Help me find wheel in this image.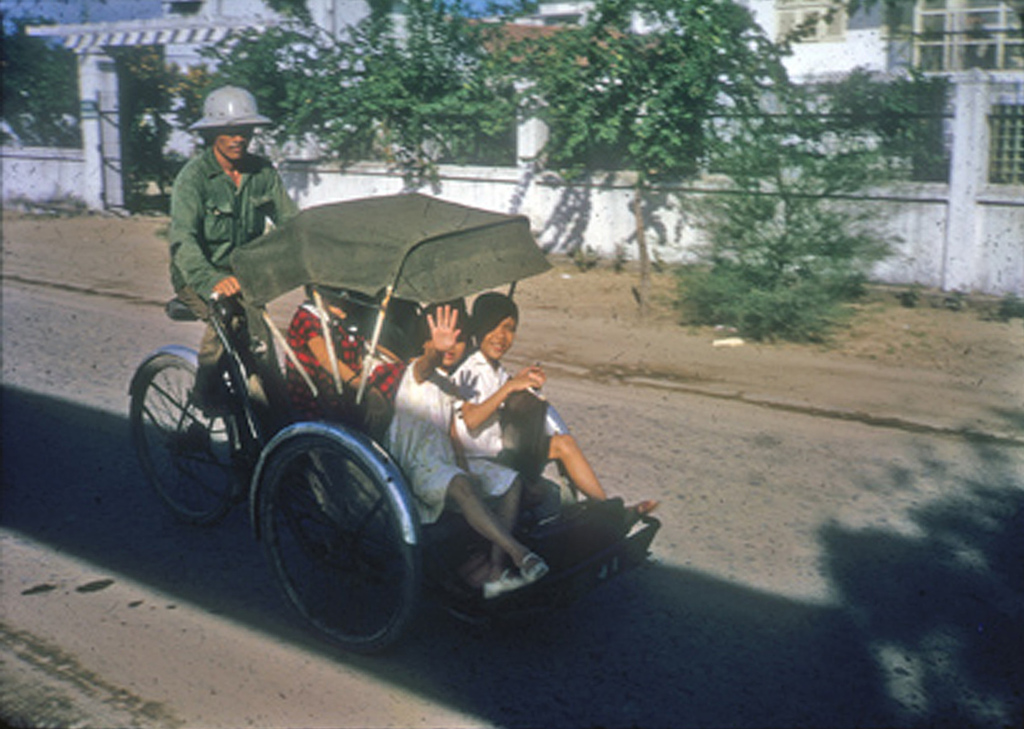
Found it: 130:353:243:528.
